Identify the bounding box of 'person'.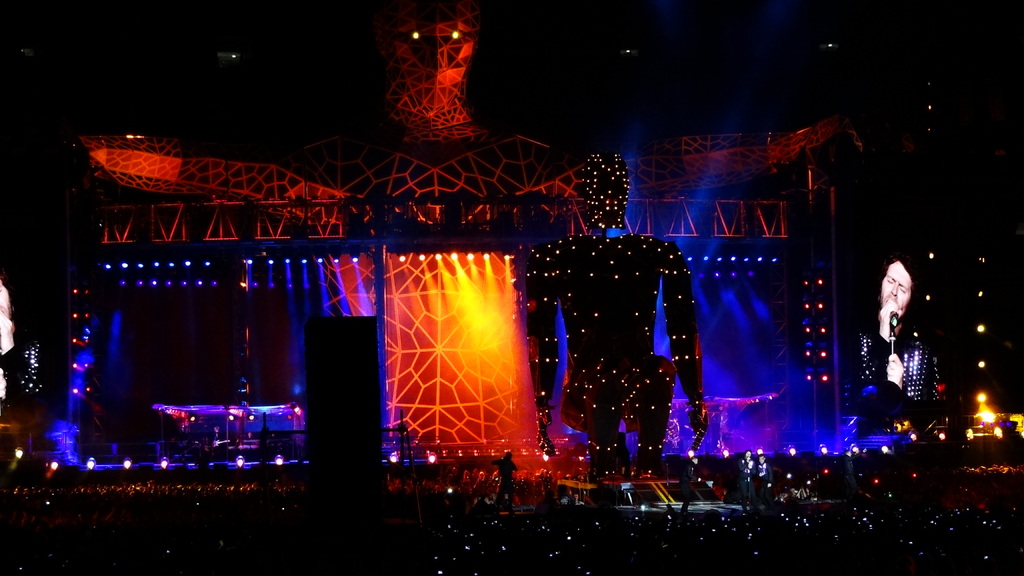
(492, 454, 514, 517).
